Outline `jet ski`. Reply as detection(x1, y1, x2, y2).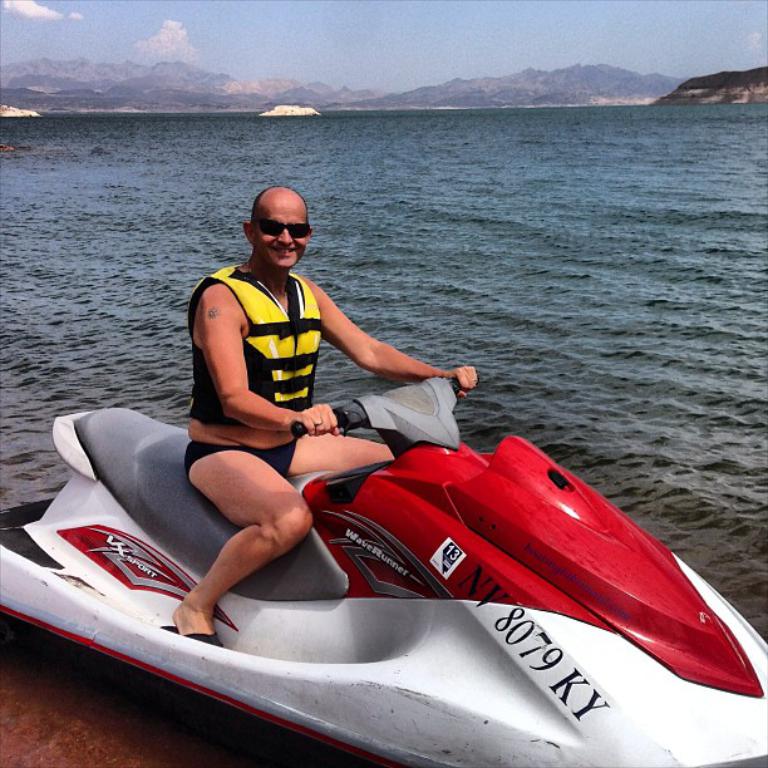
detection(0, 369, 767, 767).
